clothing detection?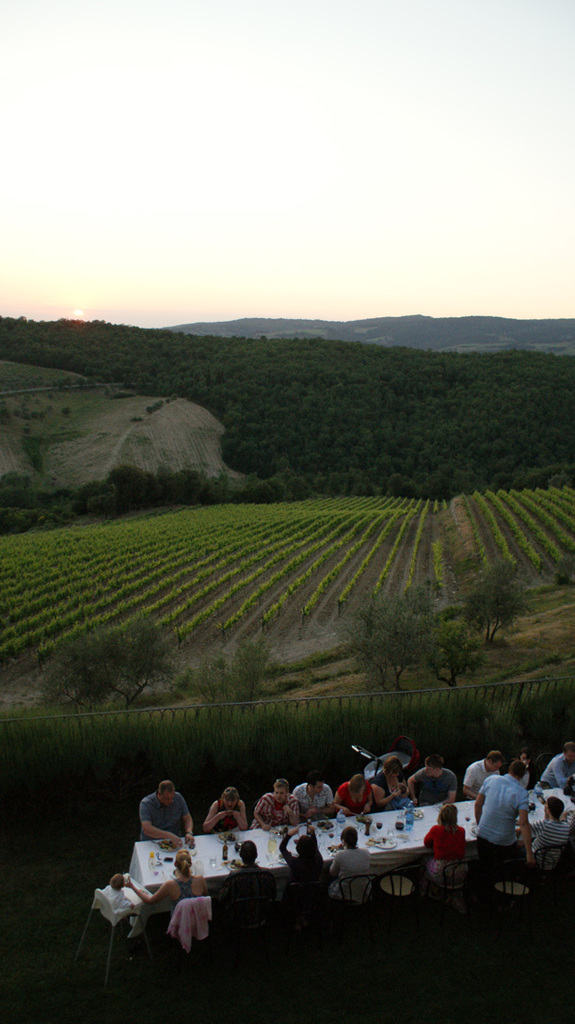
255, 792, 301, 828
